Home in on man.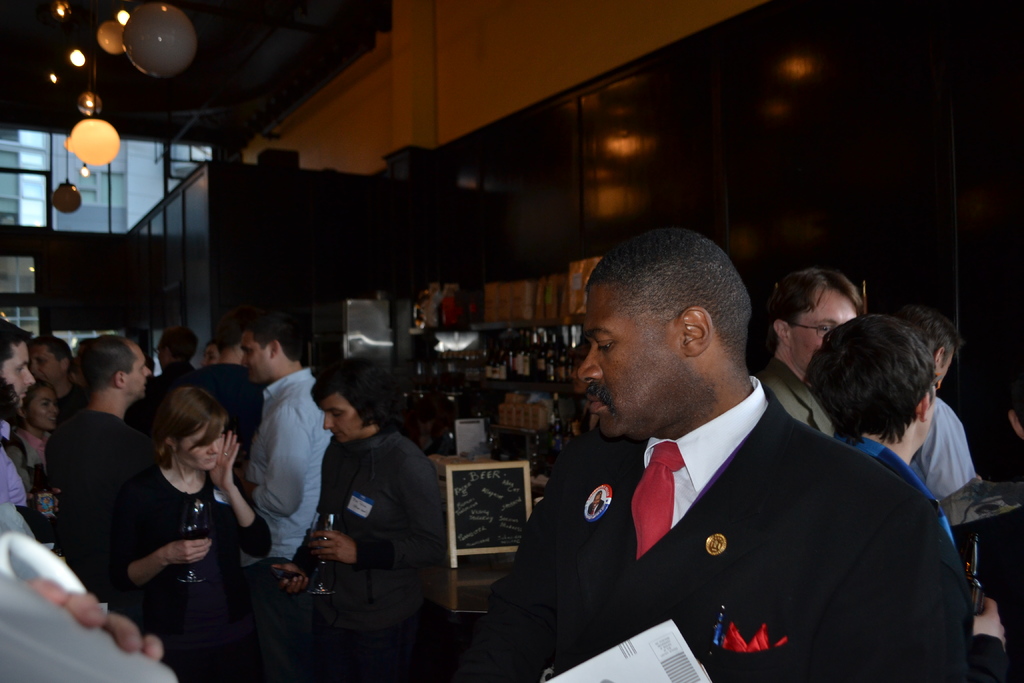
Homed in at 0/323/33/506.
